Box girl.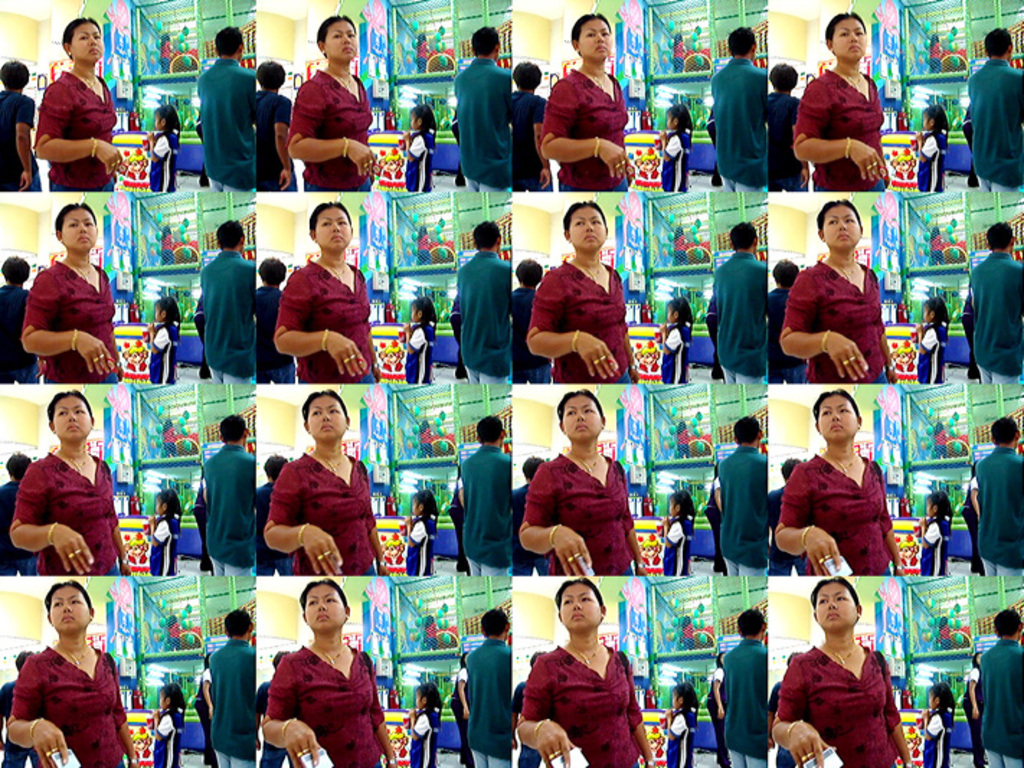
select_region(400, 295, 438, 382).
